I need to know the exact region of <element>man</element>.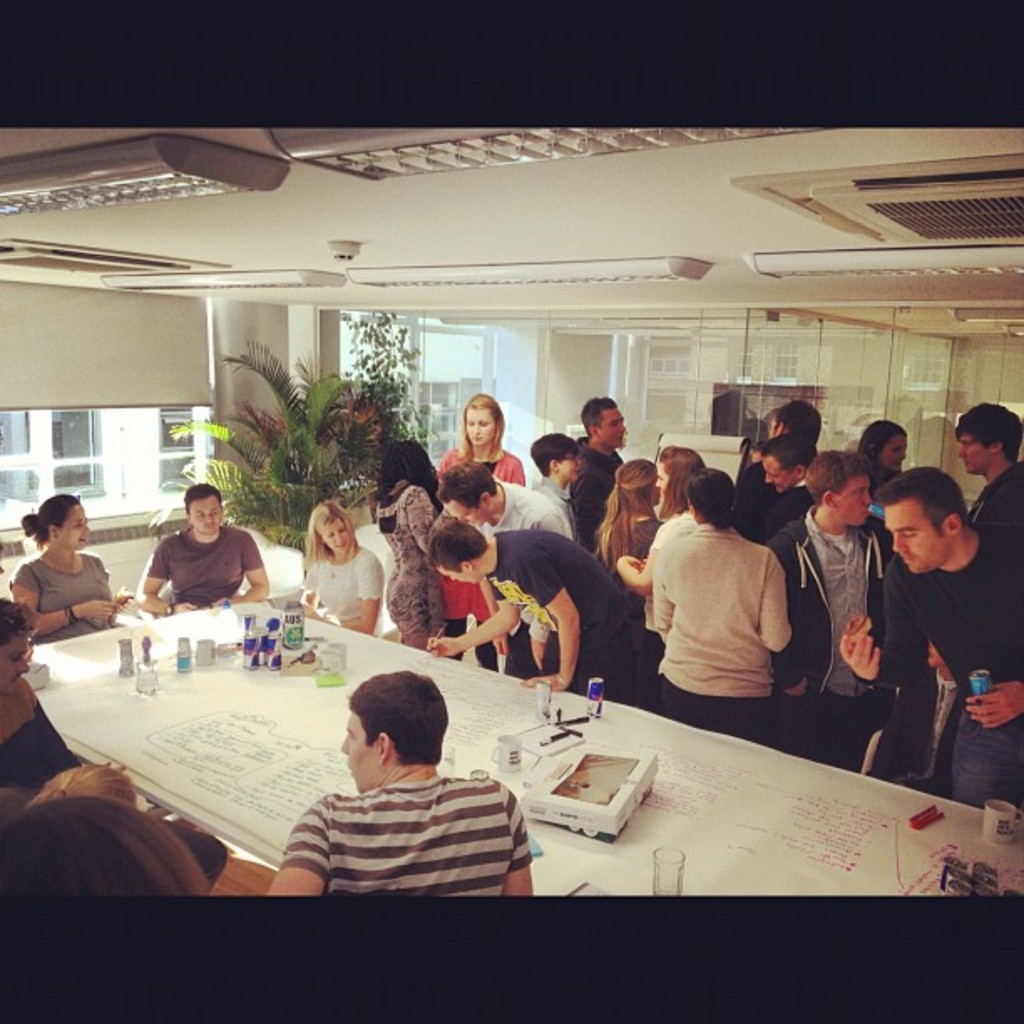
Region: 954,400,1022,522.
